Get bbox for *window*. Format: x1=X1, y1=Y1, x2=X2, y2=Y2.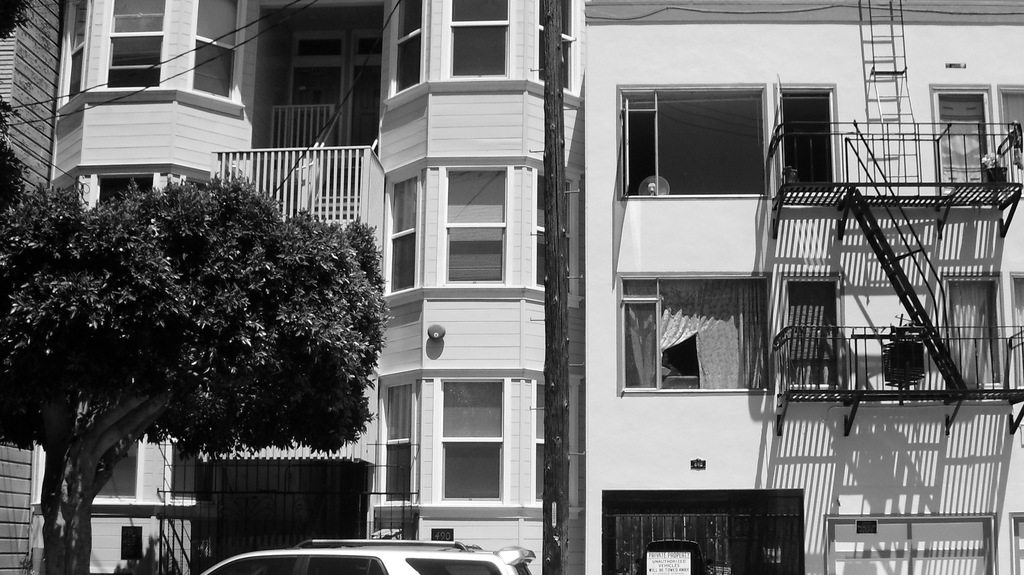
x1=383, y1=168, x2=424, y2=292.
